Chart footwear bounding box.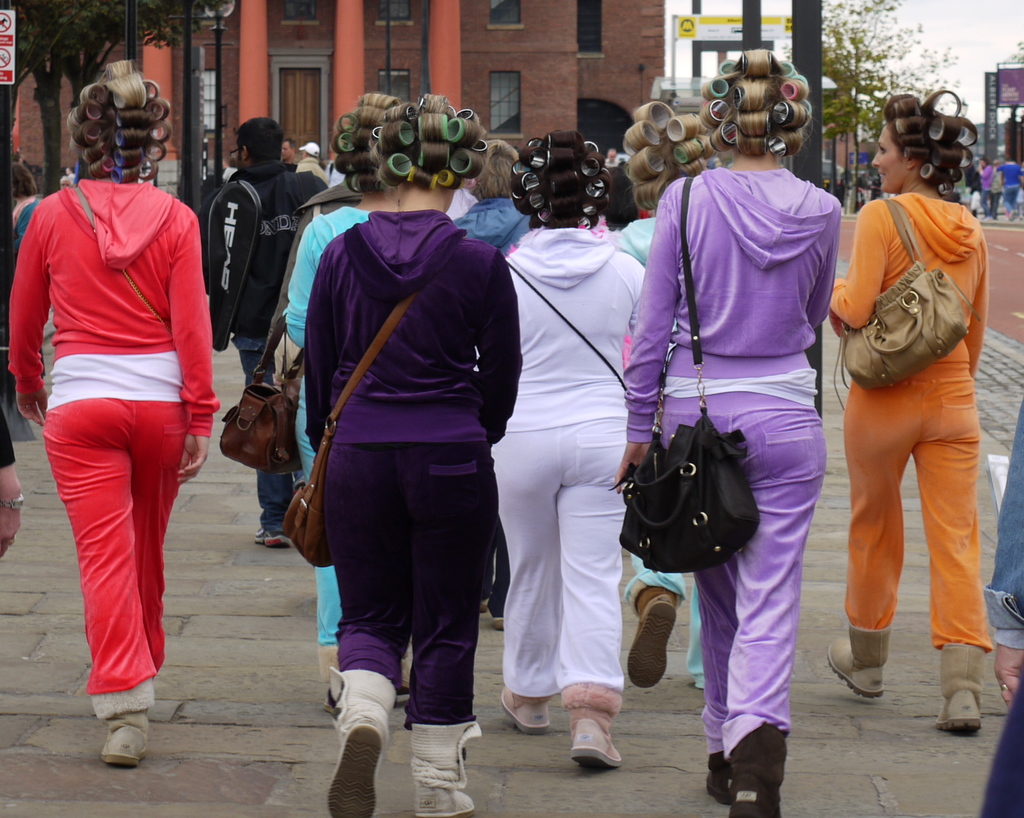
Charted: (x1=496, y1=690, x2=556, y2=740).
